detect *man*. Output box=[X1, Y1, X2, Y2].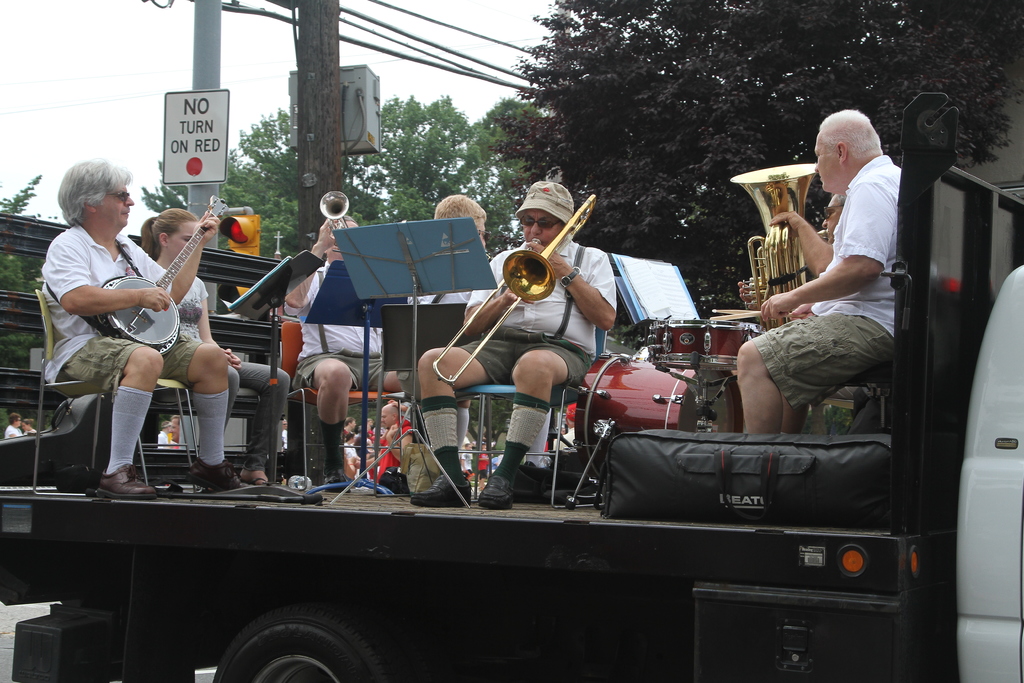
box=[39, 156, 243, 497].
